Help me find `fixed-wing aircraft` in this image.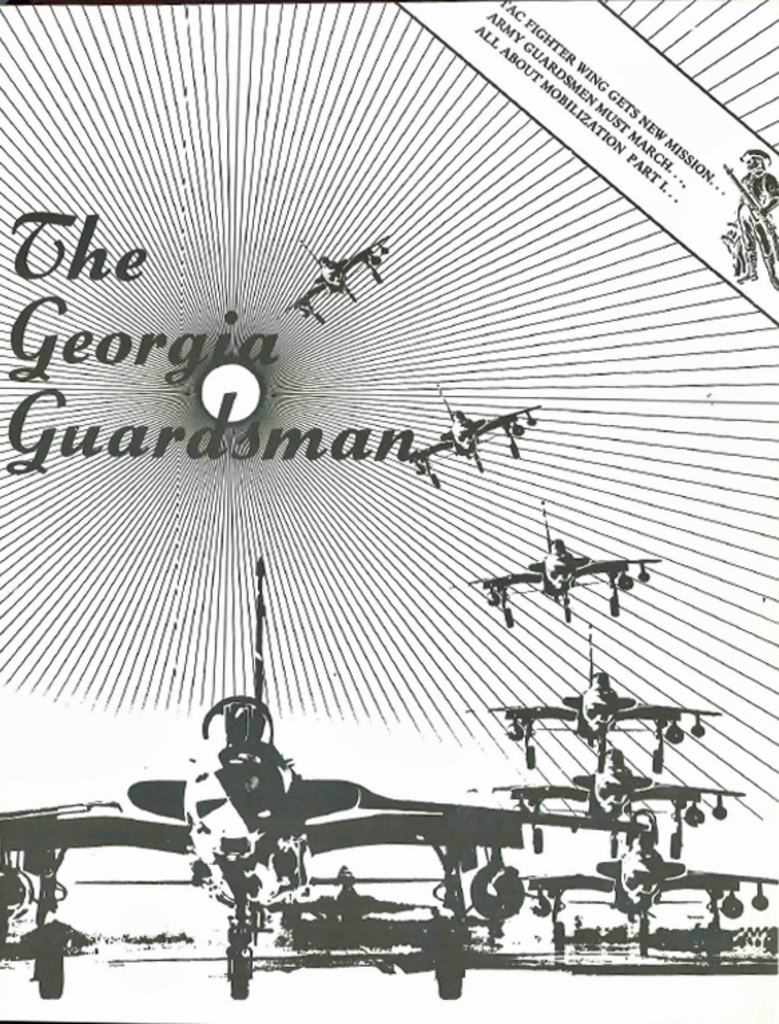
Found it: 469/747/748/862.
